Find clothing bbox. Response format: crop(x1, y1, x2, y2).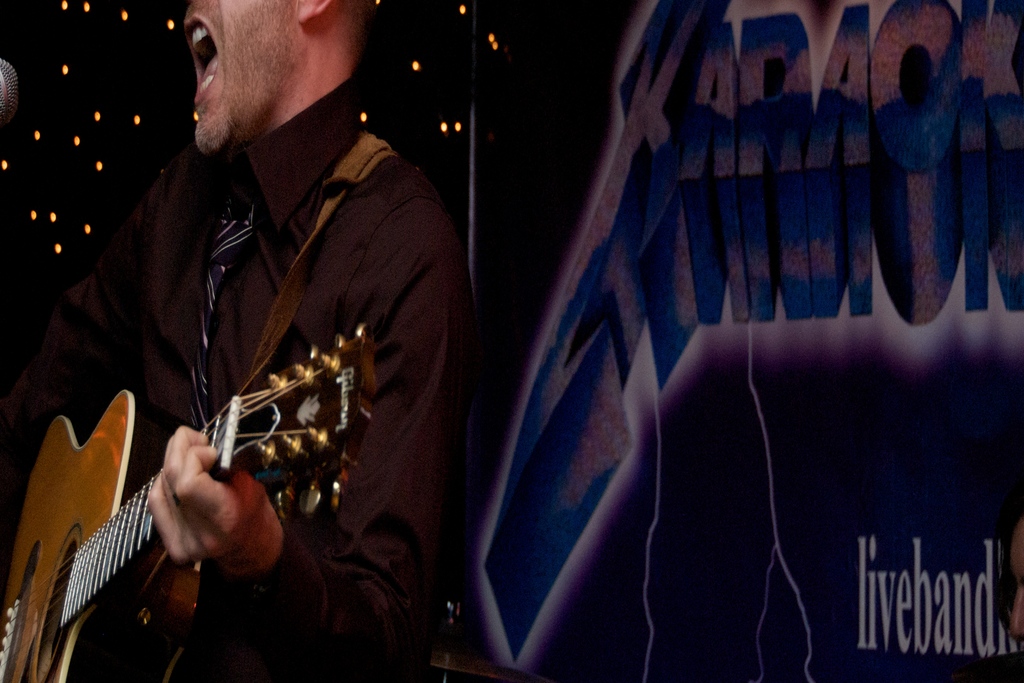
crop(60, 76, 470, 646).
